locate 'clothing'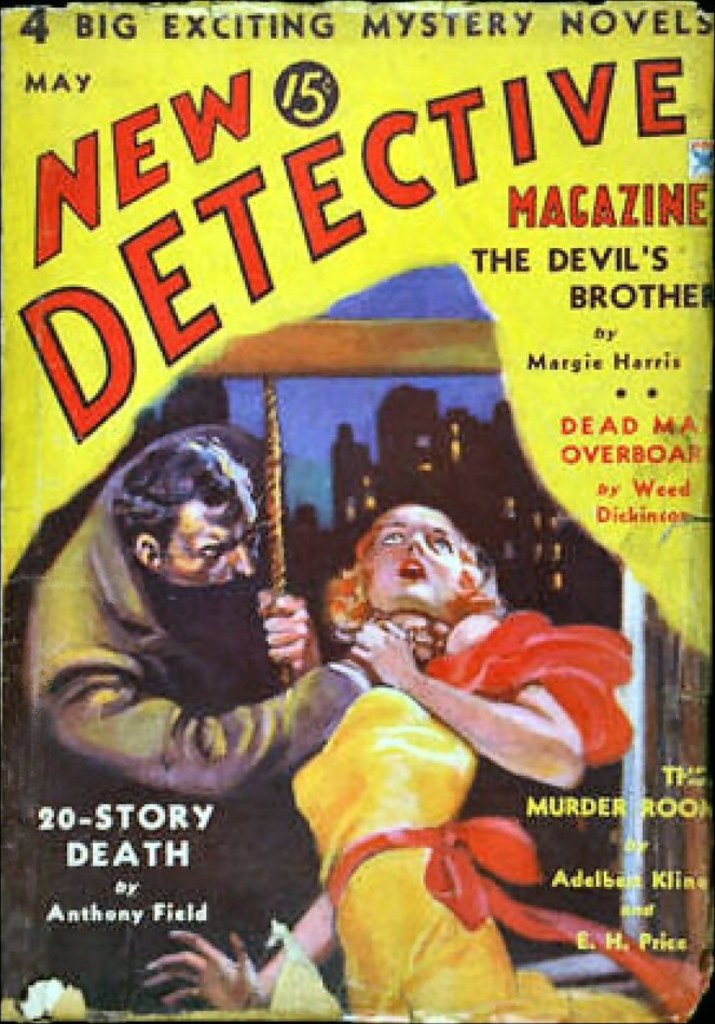
box(55, 400, 339, 815)
